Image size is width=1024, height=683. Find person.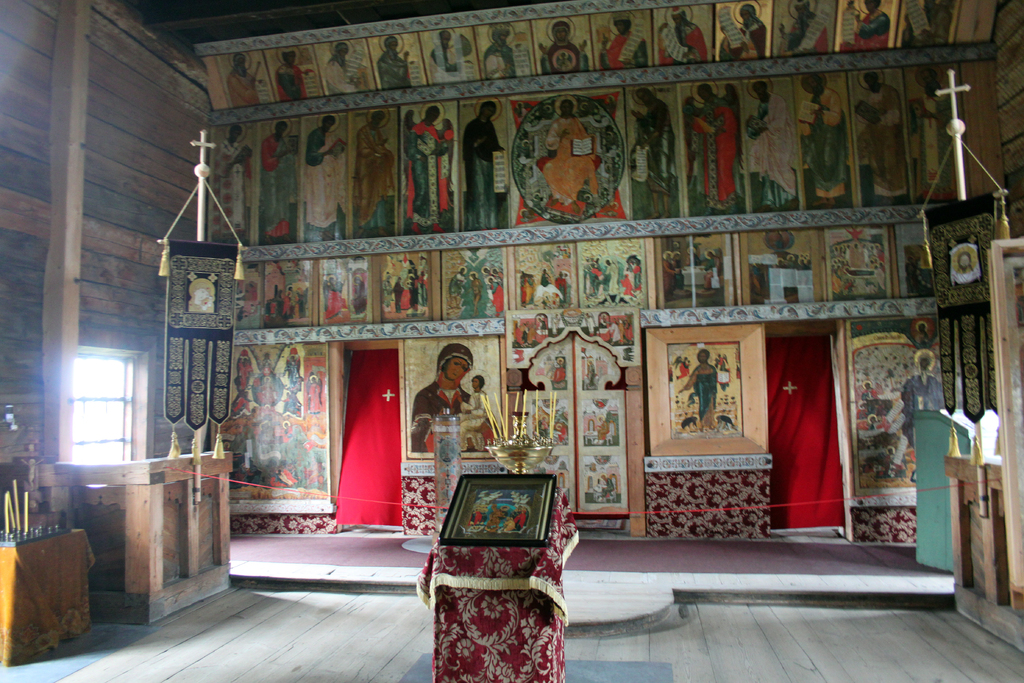
[686,247,701,267].
